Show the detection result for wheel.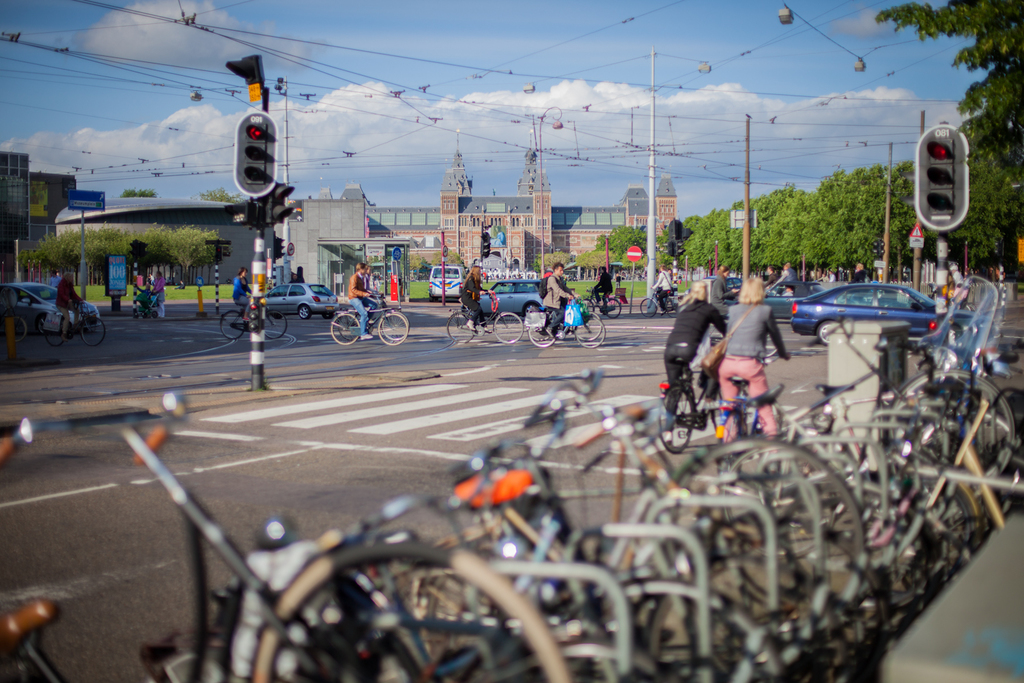
{"x1": 339, "y1": 318, "x2": 356, "y2": 340}.
